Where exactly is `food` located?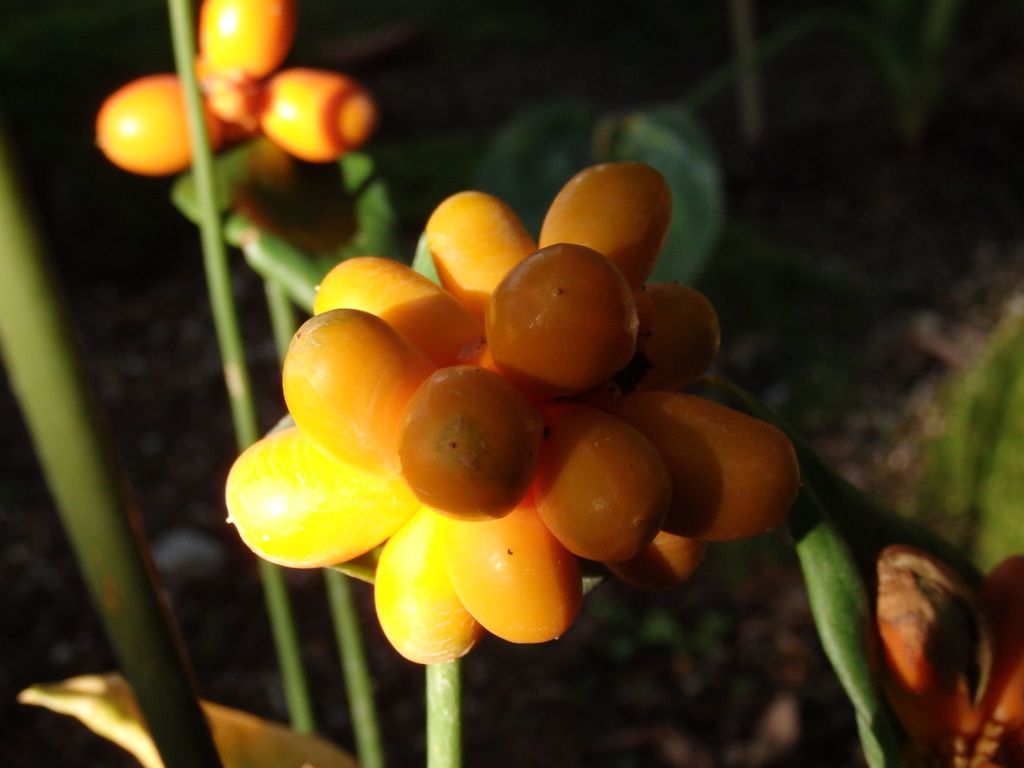
Its bounding box is 402, 349, 552, 513.
